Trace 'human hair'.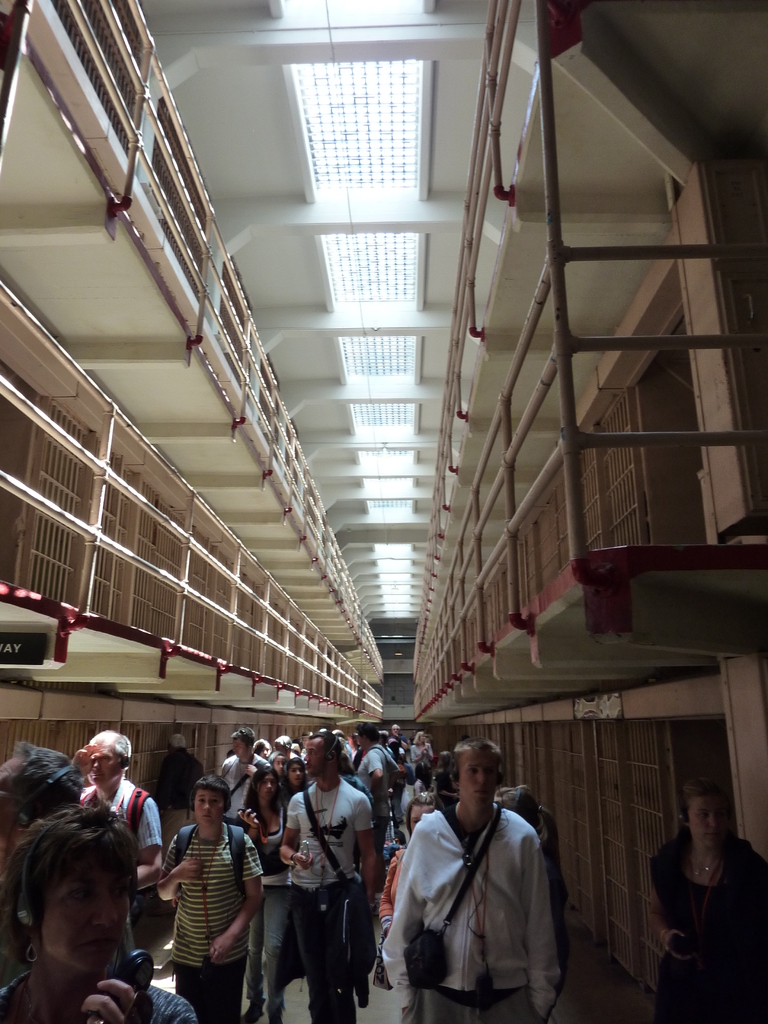
Traced to select_region(405, 792, 442, 837).
